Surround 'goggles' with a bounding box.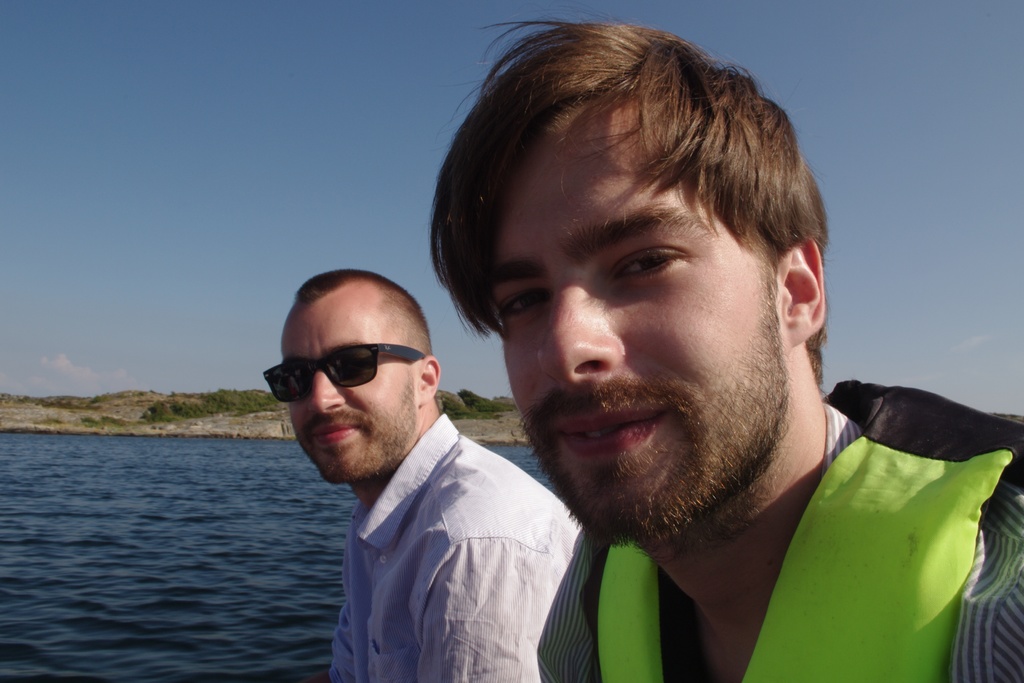
273/340/438/406.
